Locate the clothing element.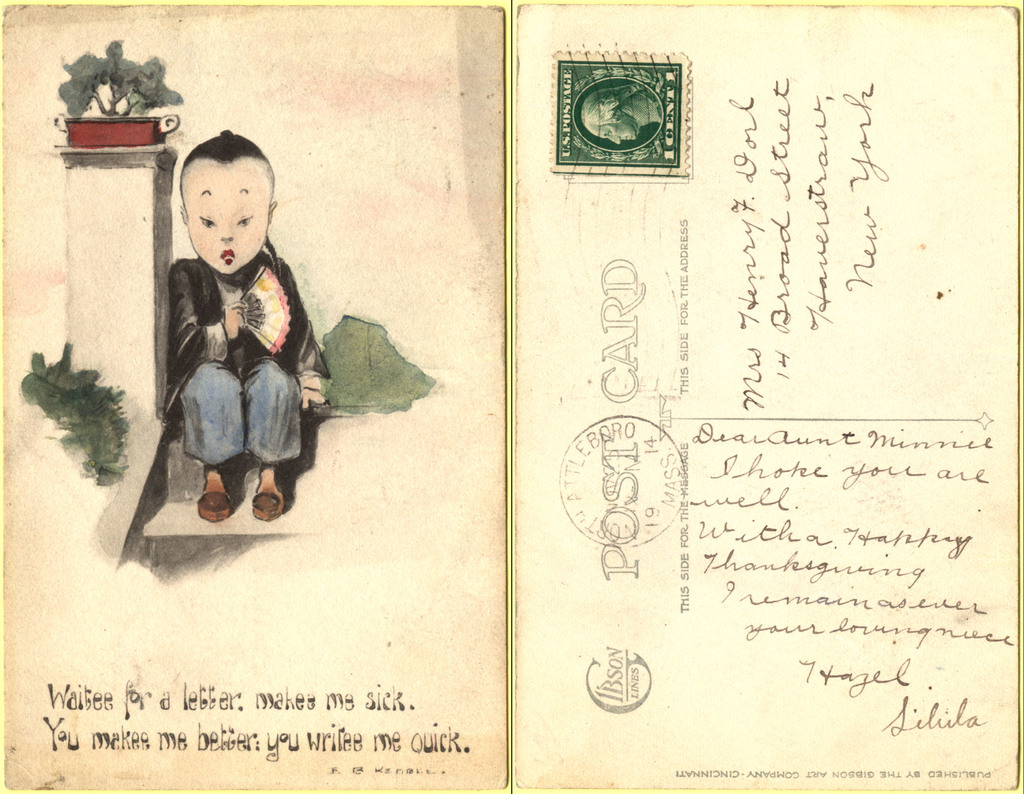
Element bbox: 137/223/334/479.
